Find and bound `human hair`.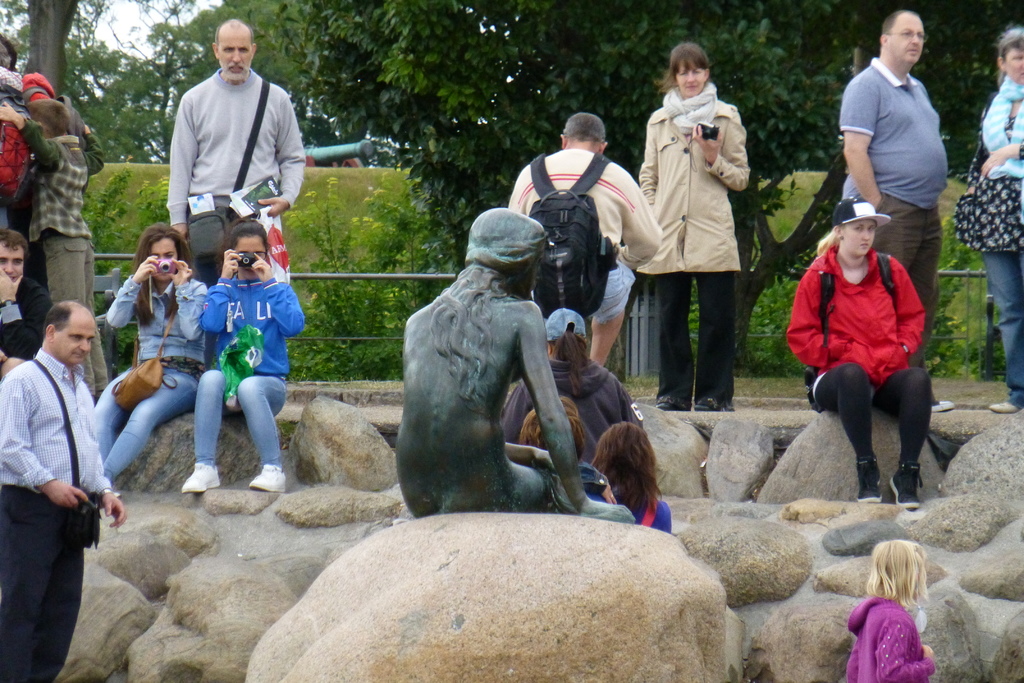
Bound: <box>992,24,1023,90</box>.
